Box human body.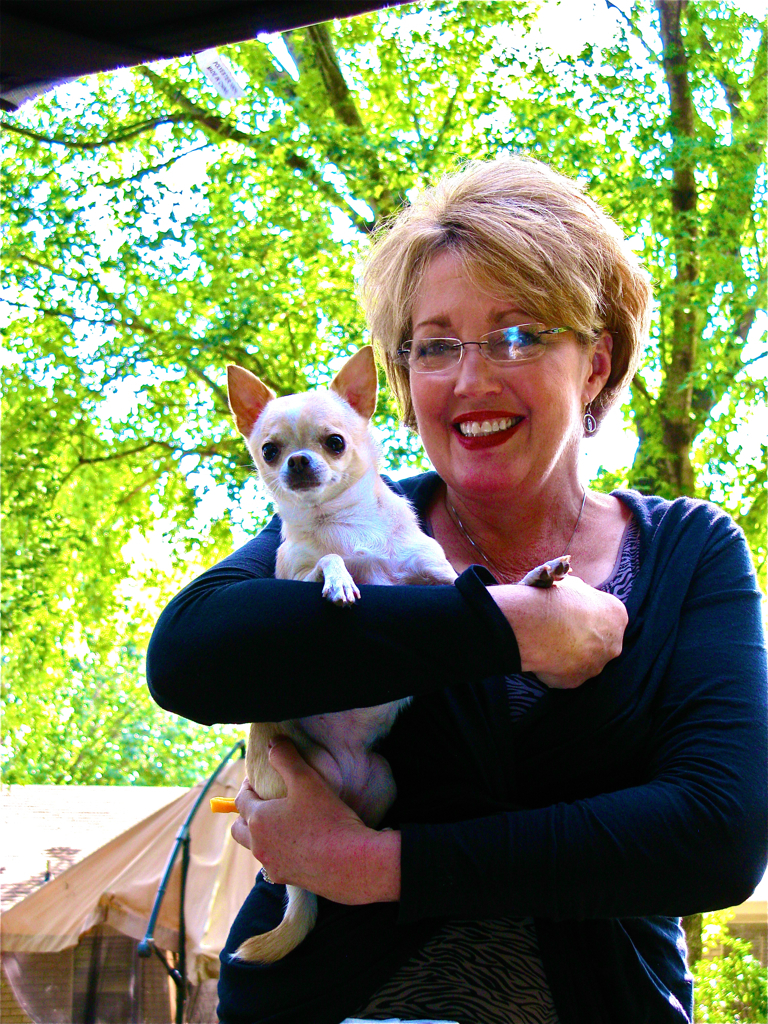
<bbox>139, 469, 767, 1023</bbox>.
